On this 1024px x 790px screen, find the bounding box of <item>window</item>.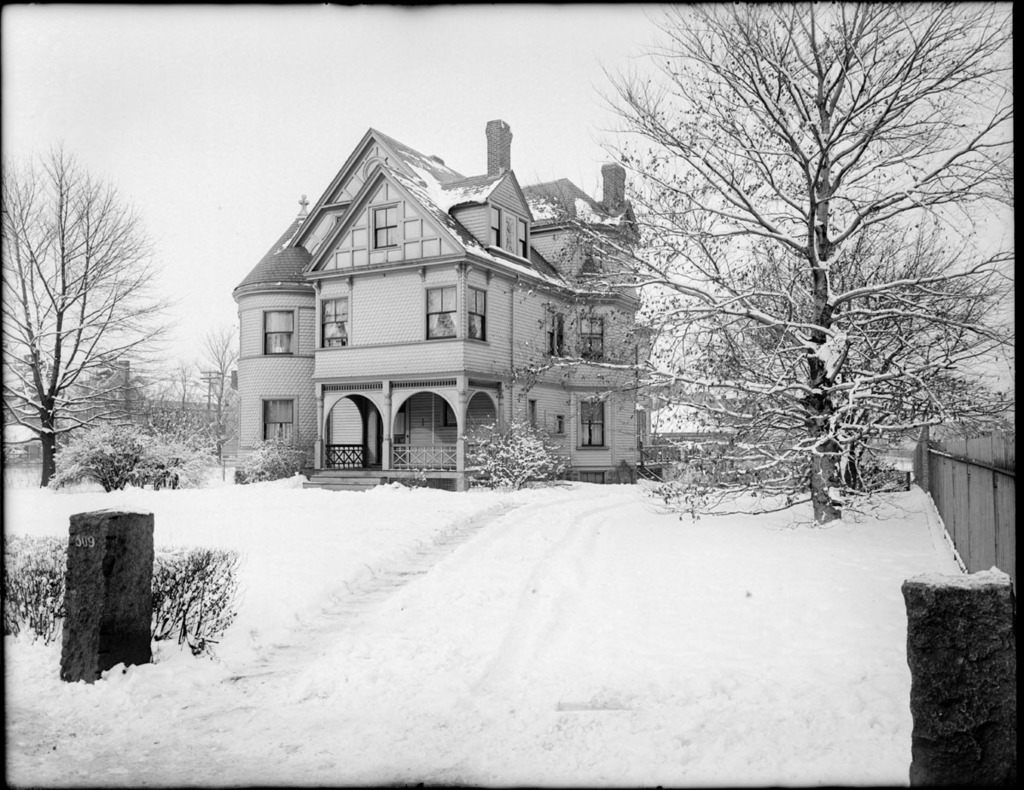
Bounding box: [262, 310, 296, 359].
